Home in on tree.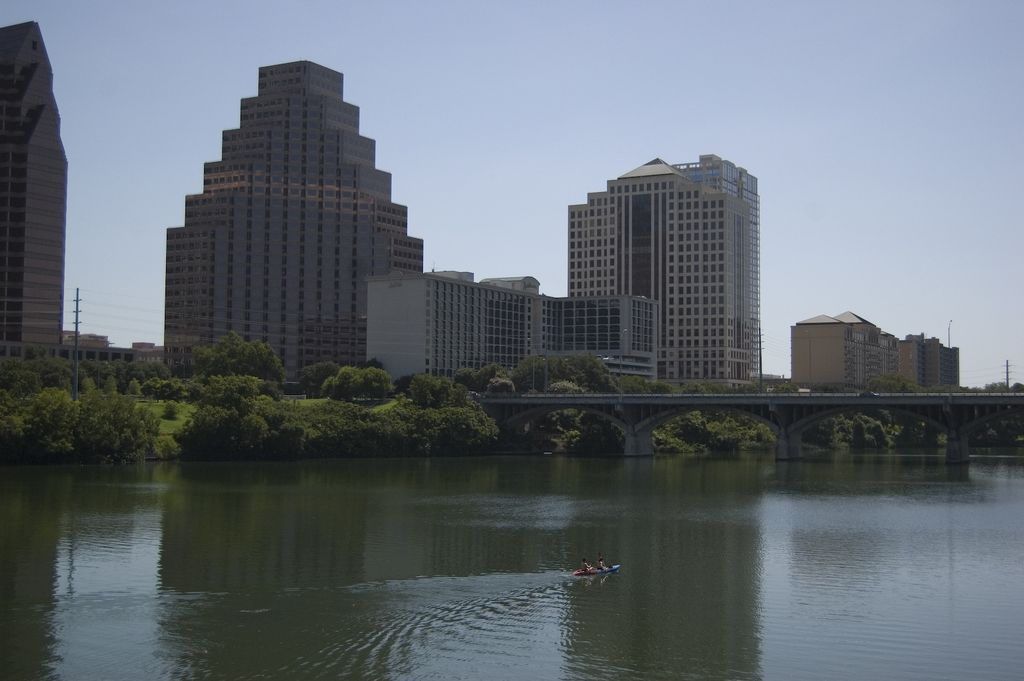
Homed in at select_region(146, 377, 162, 402).
